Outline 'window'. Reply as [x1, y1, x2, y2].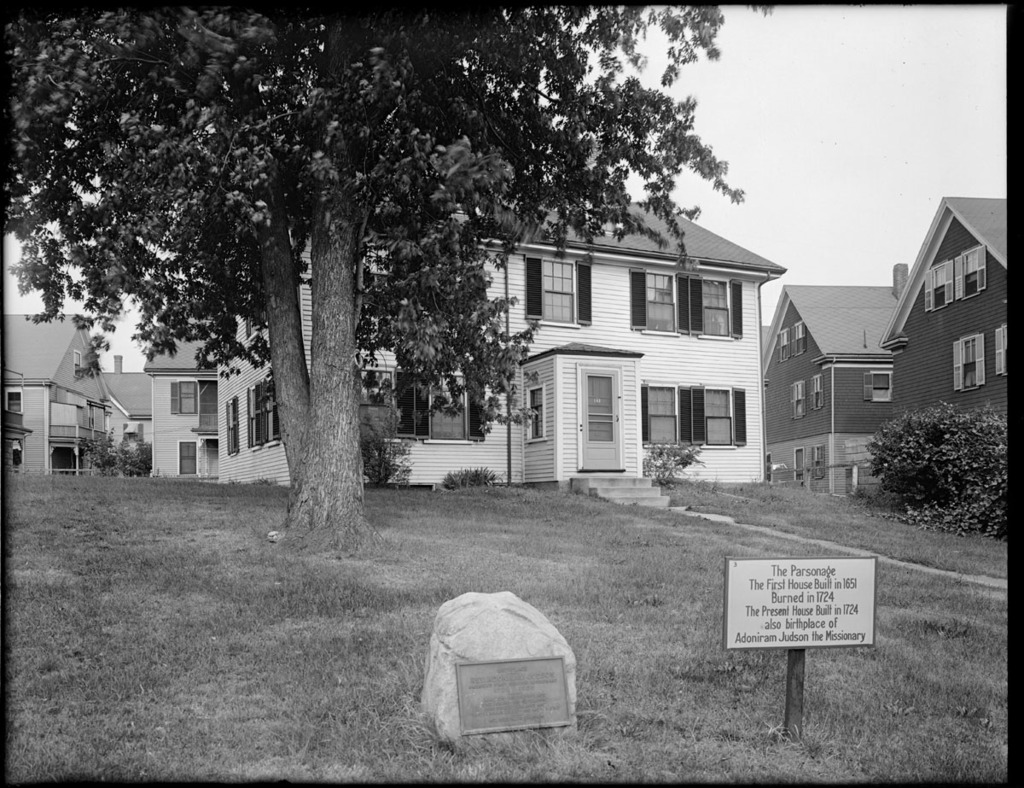
[920, 262, 954, 305].
